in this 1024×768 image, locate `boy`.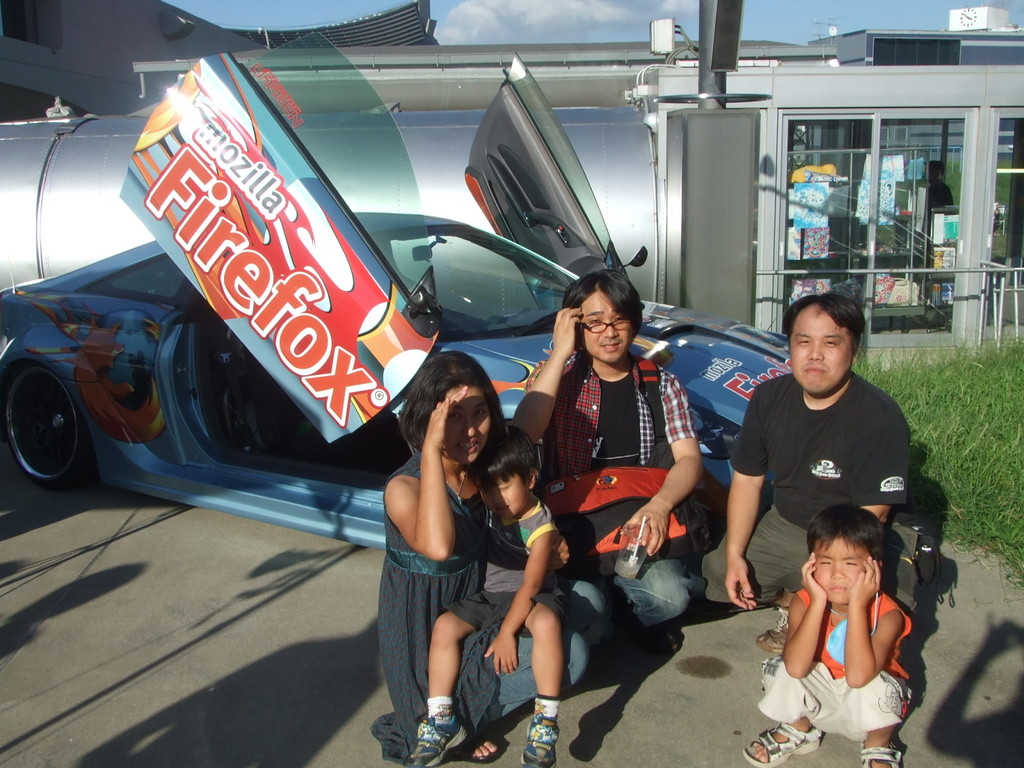
Bounding box: 757/499/928/749.
